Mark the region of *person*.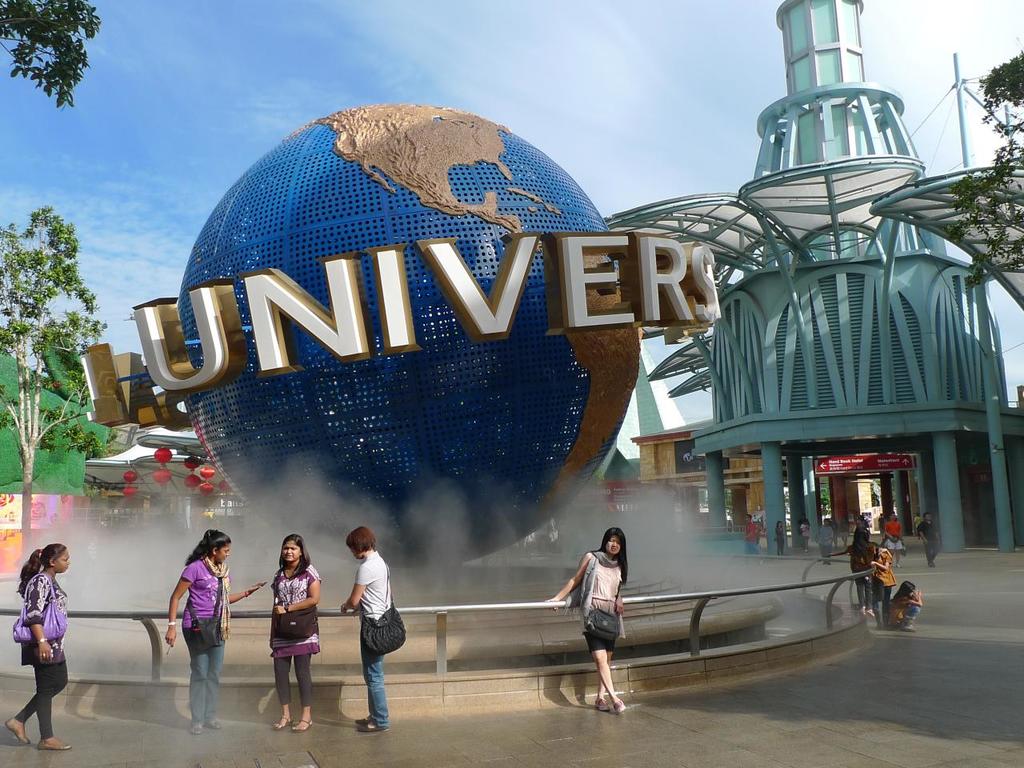
Region: {"x1": 886, "y1": 517, "x2": 906, "y2": 549}.
